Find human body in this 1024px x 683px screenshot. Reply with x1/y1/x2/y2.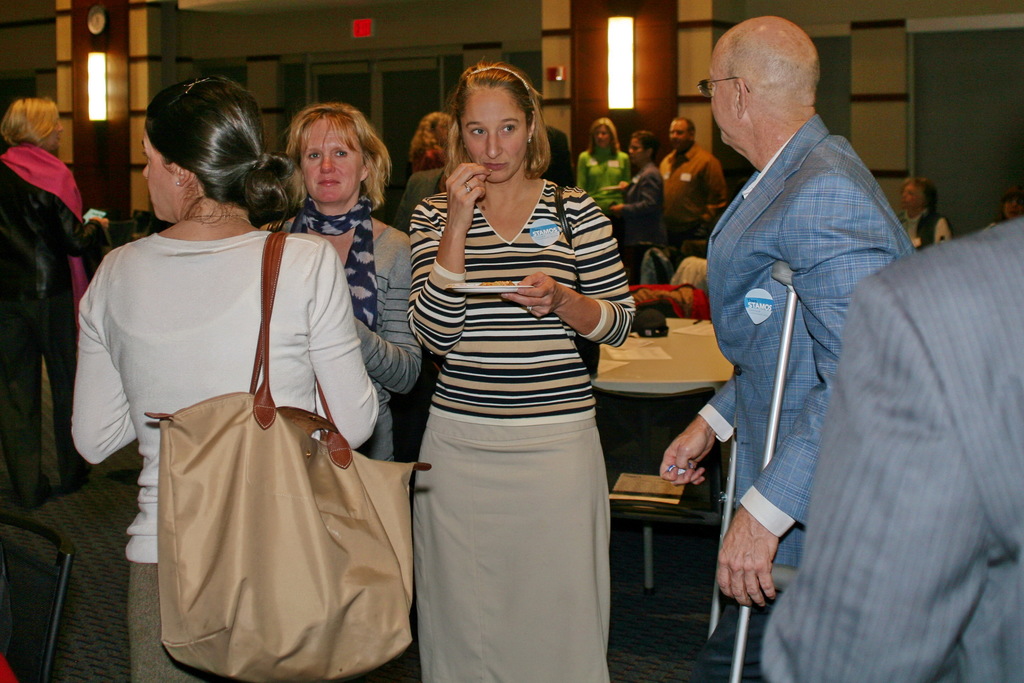
80/97/358/682.
